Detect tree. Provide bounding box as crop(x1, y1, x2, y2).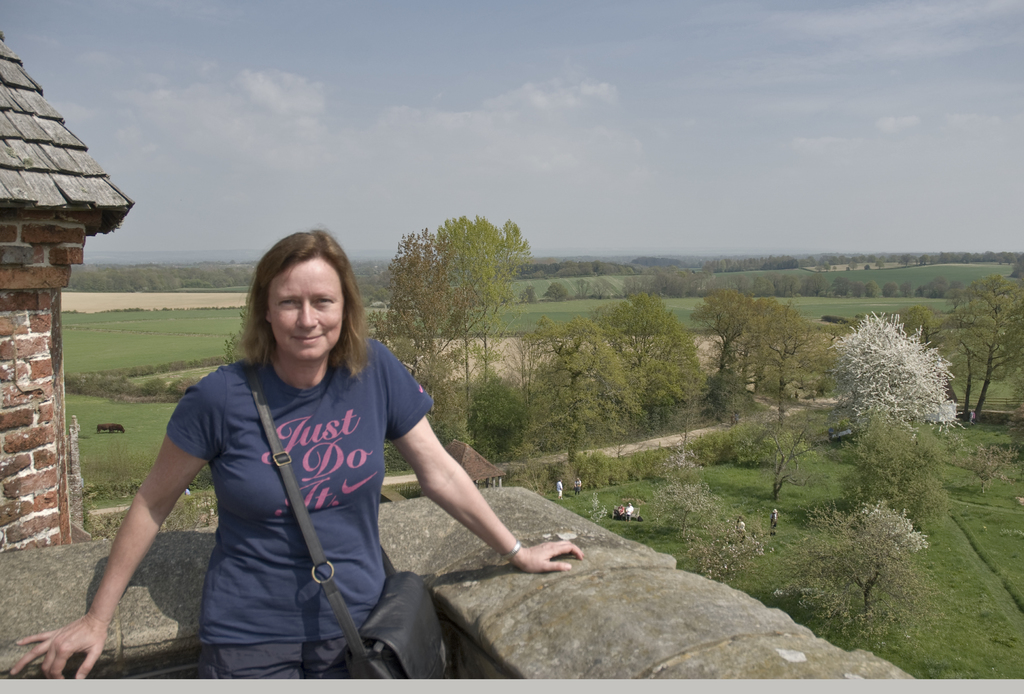
crop(851, 282, 867, 298).
